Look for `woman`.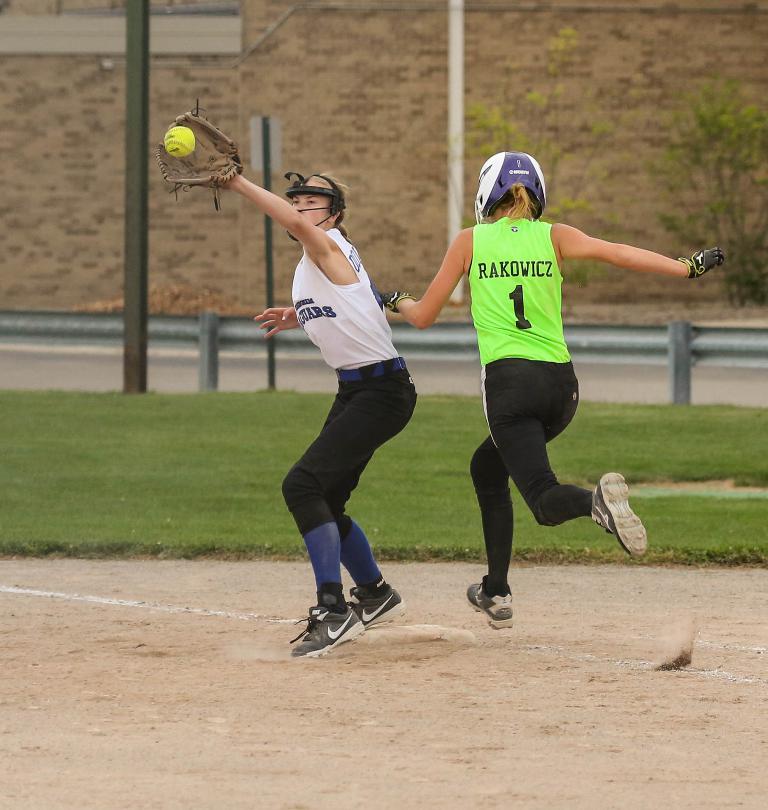
Found: [x1=433, y1=146, x2=679, y2=620].
